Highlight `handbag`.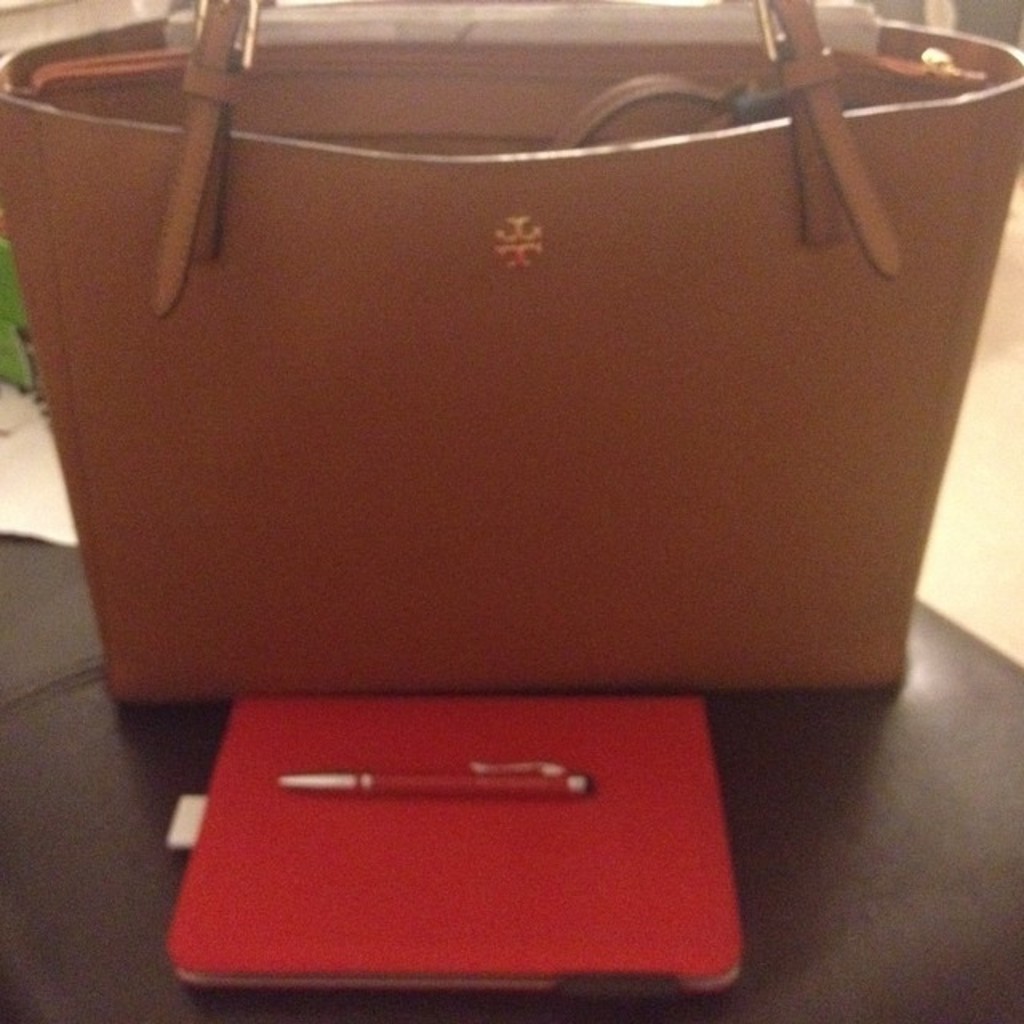
Highlighted region: rect(5, 0, 1022, 712).
